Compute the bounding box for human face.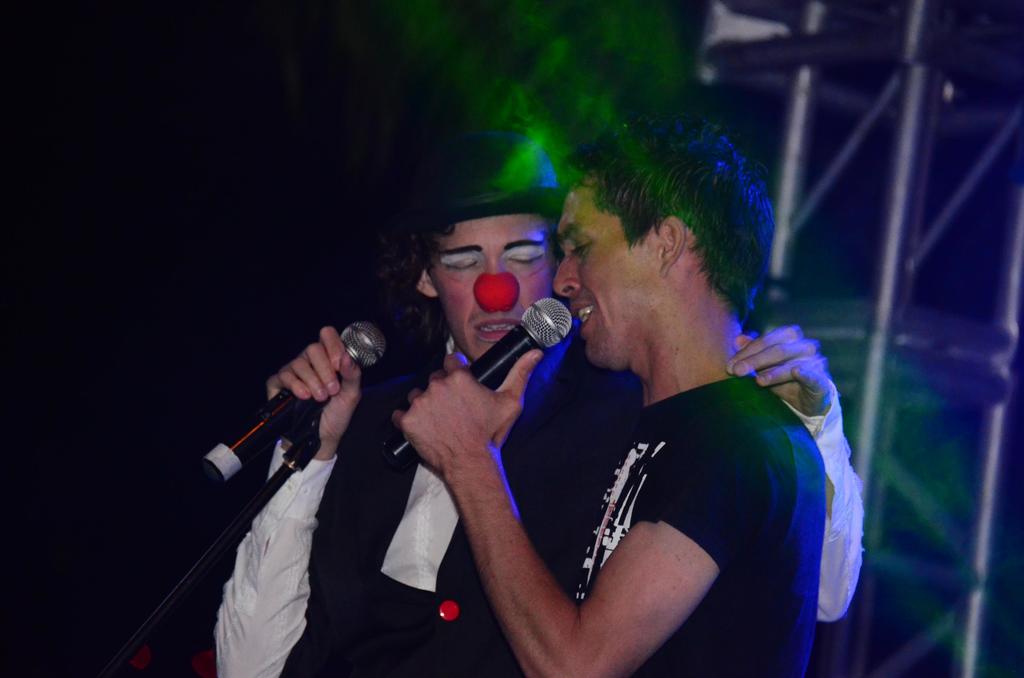
bbox=(429, 212, 552, 367).
